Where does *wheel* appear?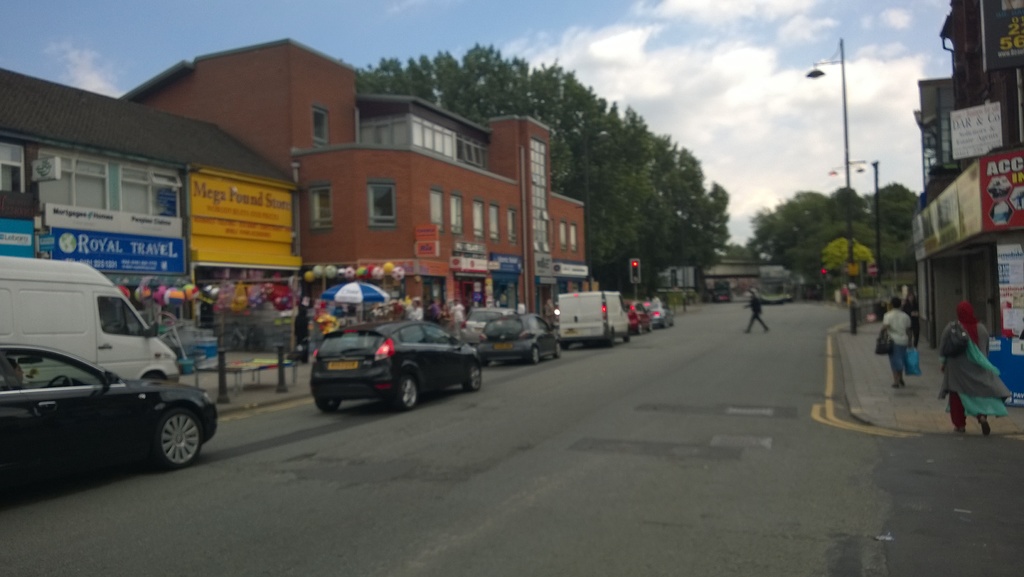
Appears at l=464, t=361, r=483, b=392.
